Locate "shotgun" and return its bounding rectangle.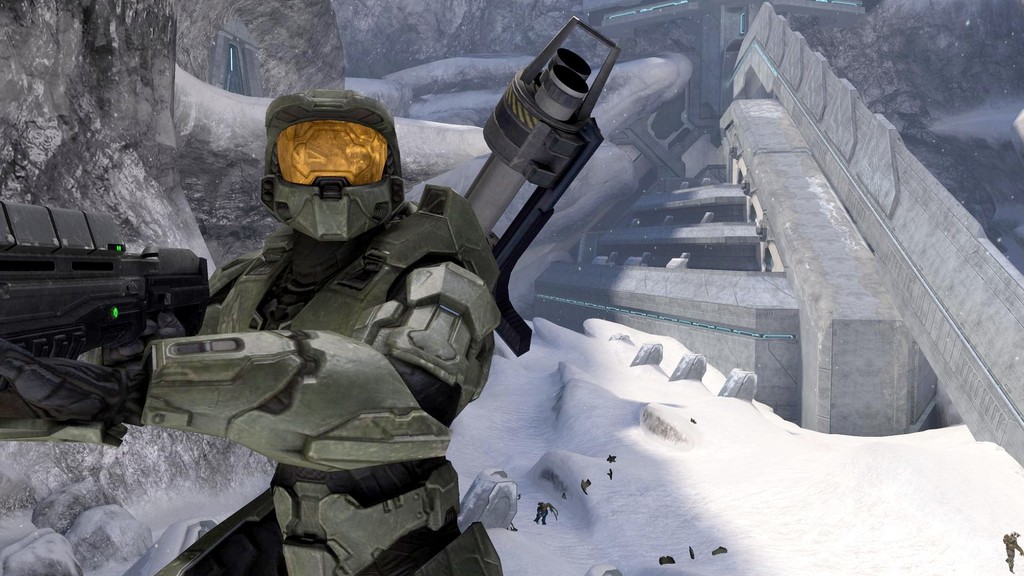
{"x1": 0, "y1": 194, "x2": 209, "y2": 357}.
